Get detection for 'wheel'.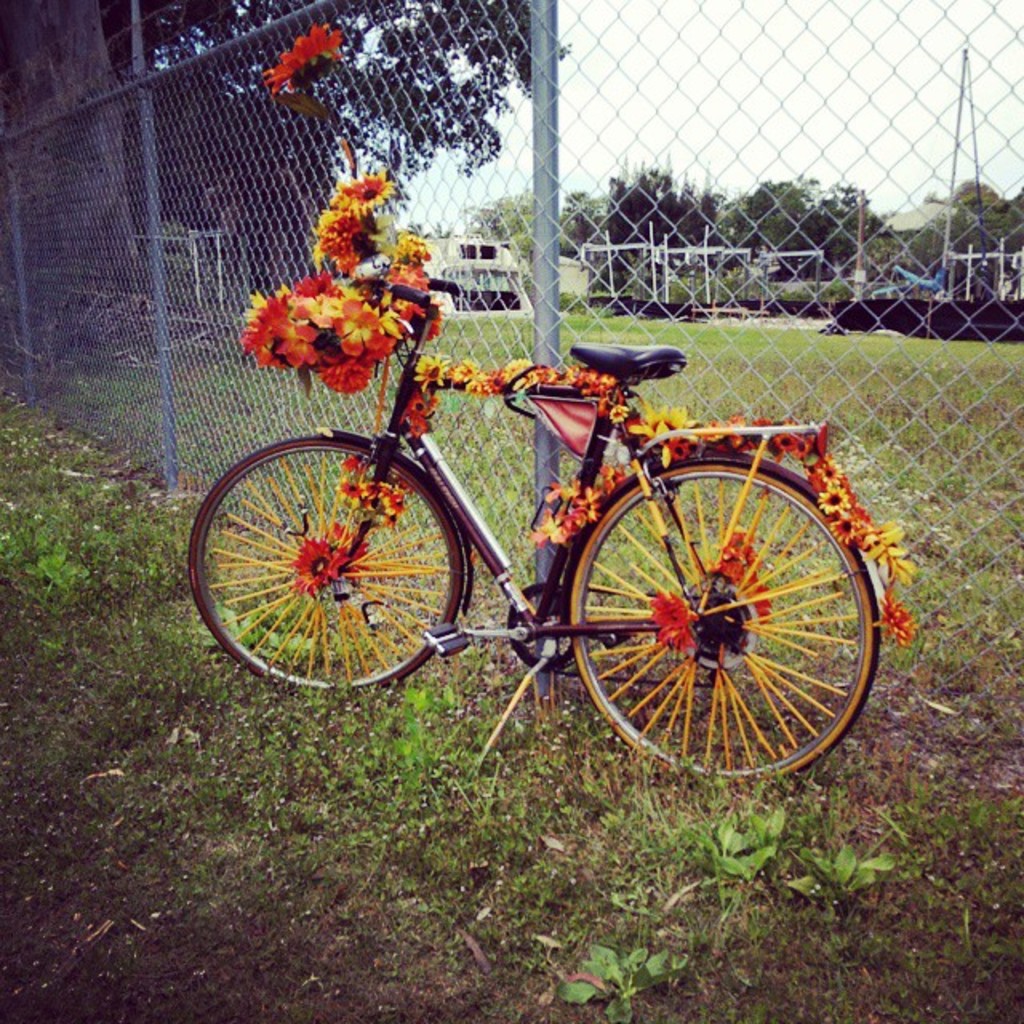
Detection: [x1=563, y1=445, x2=867, y2=782].
